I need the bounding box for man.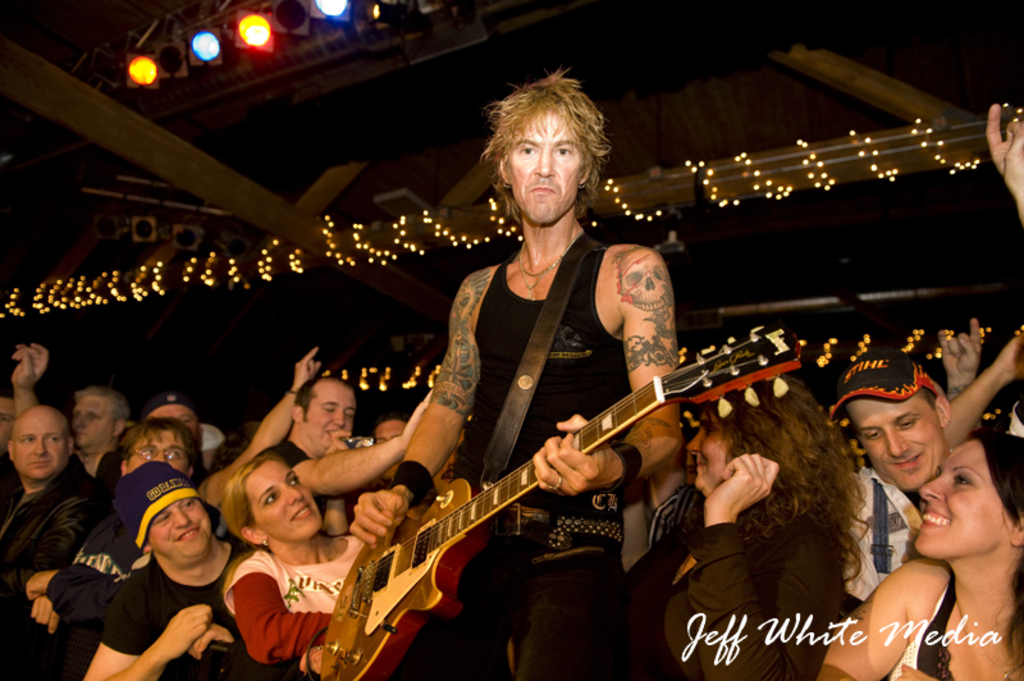
Here it is: <region>0, 403, 100, 680</region>.
